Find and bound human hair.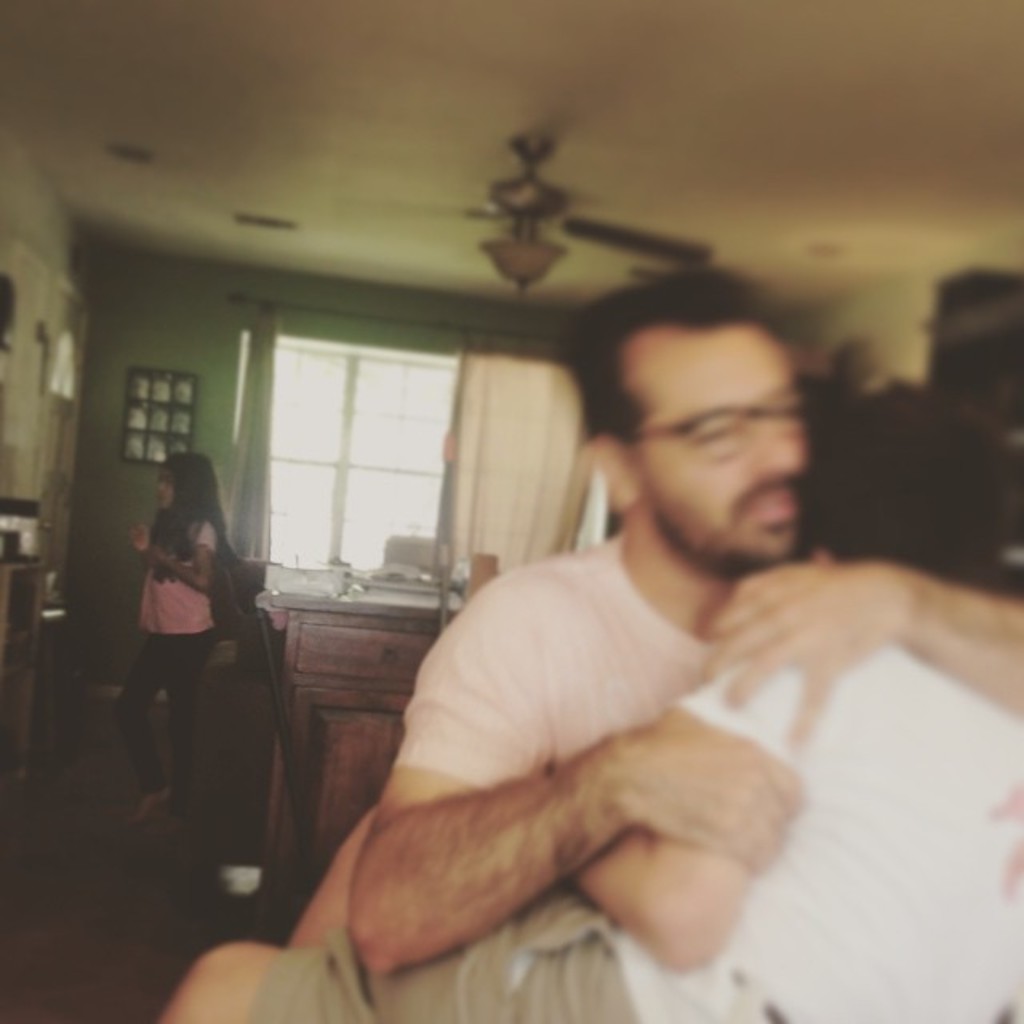
Bound: {"left": 795, "top": 373, "right": 1013, "bottom": 589}.
